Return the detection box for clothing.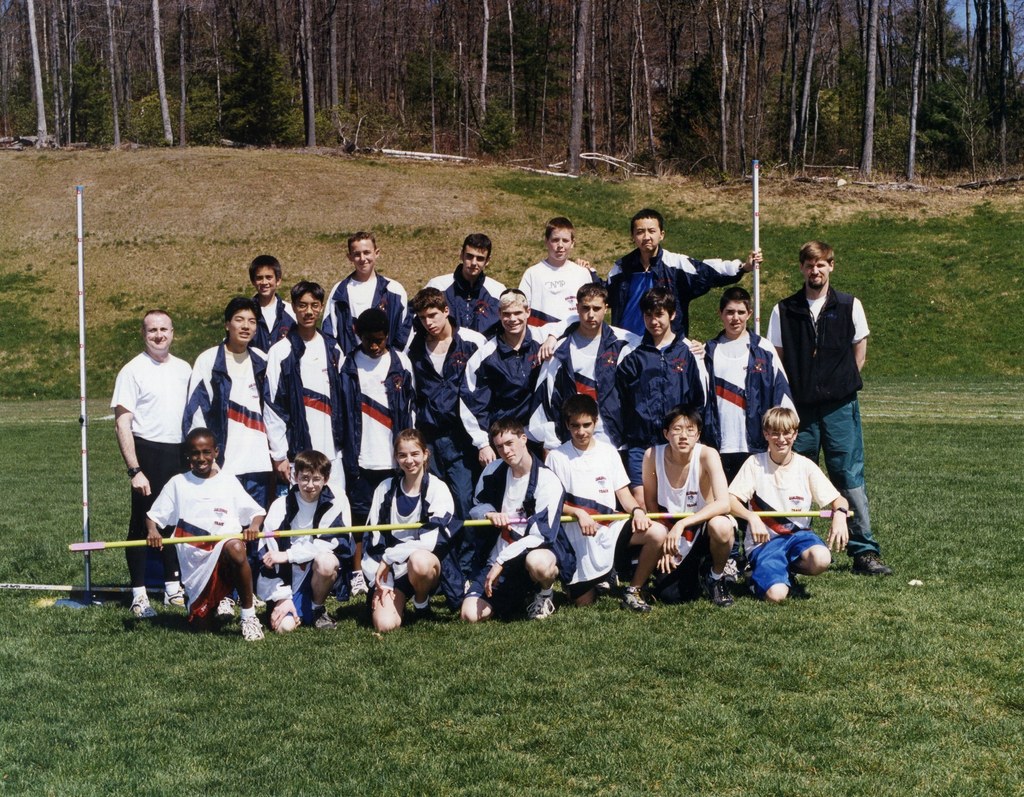
475,460,567,576.
